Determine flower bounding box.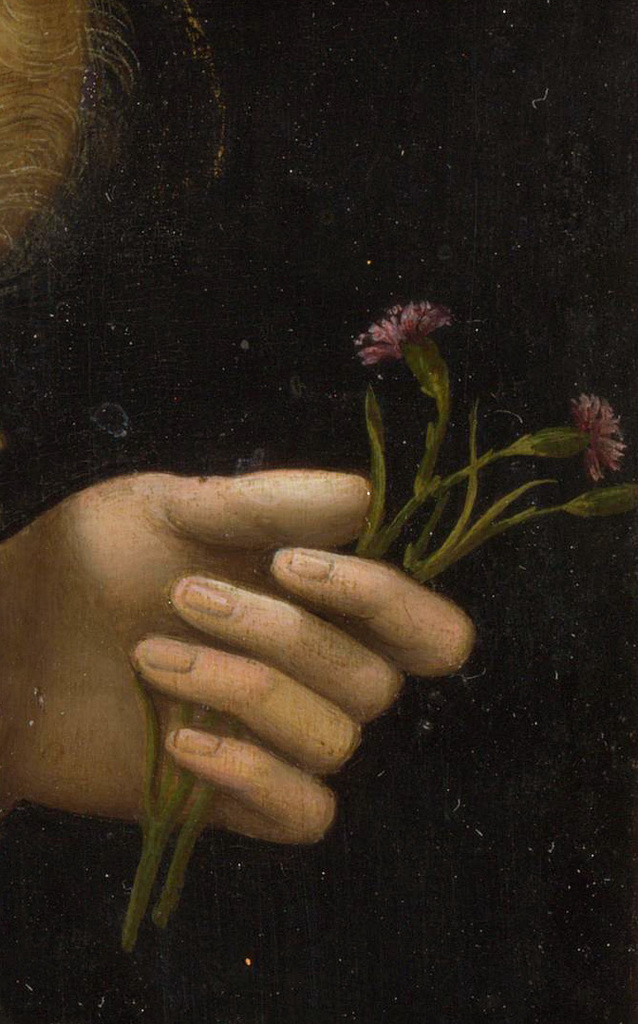
Determined: select_region(571, 391, 628, 482).
